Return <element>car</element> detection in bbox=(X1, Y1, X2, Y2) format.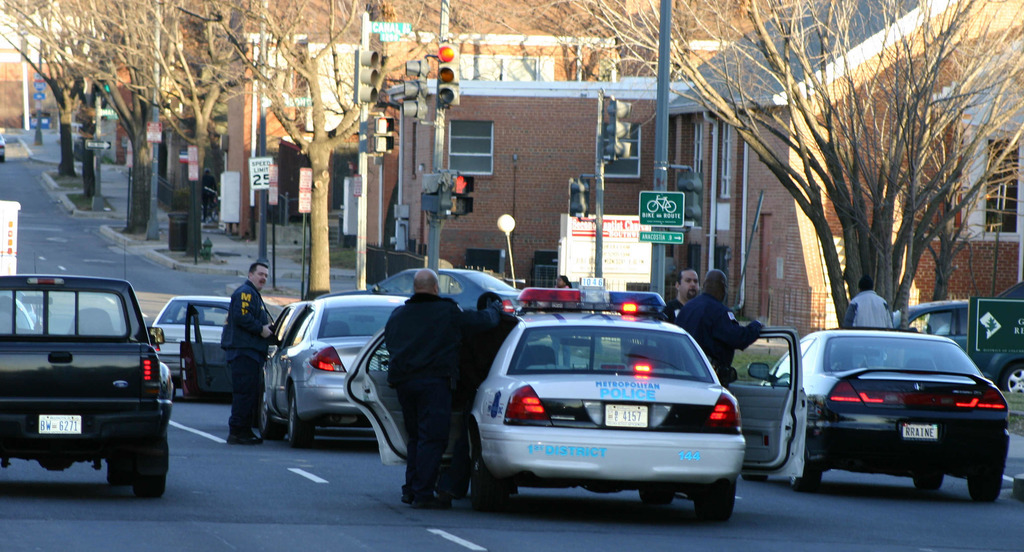
bbox=(461, 293, 744, 514).
